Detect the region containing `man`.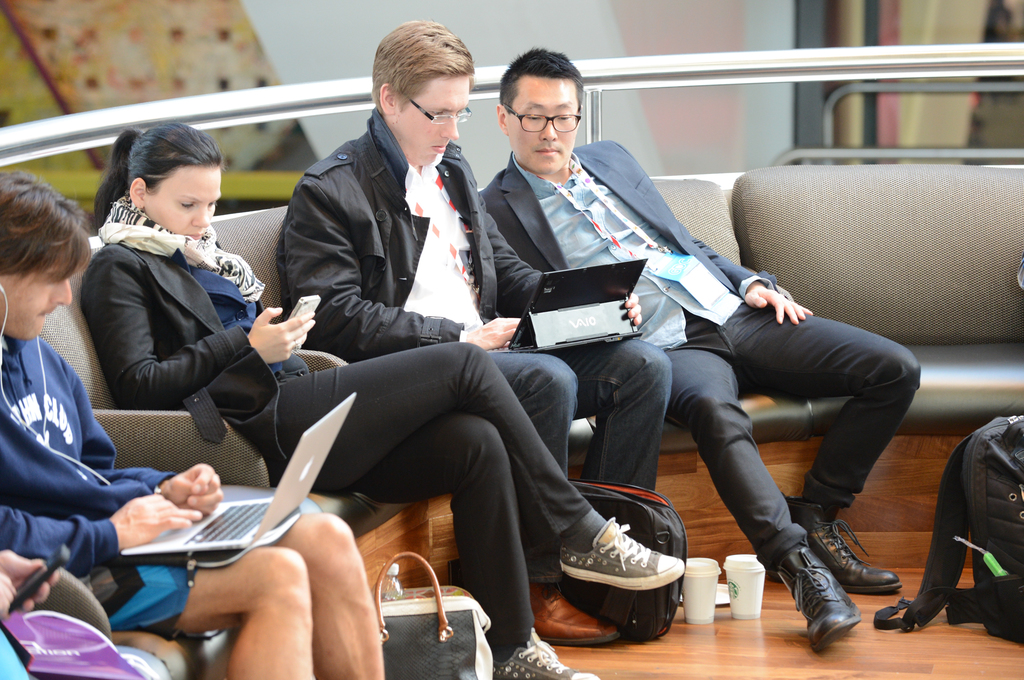
pyautogui.locateOnScreen(474, 44, 922, 654).
